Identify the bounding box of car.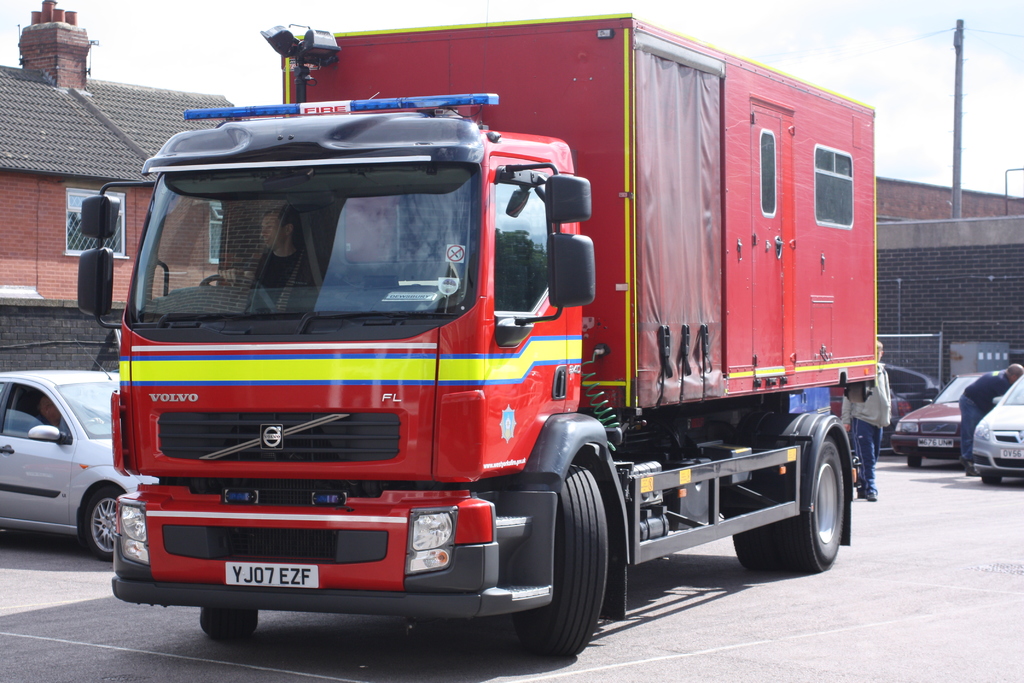
bbox=[896, 362, 988, 470].
